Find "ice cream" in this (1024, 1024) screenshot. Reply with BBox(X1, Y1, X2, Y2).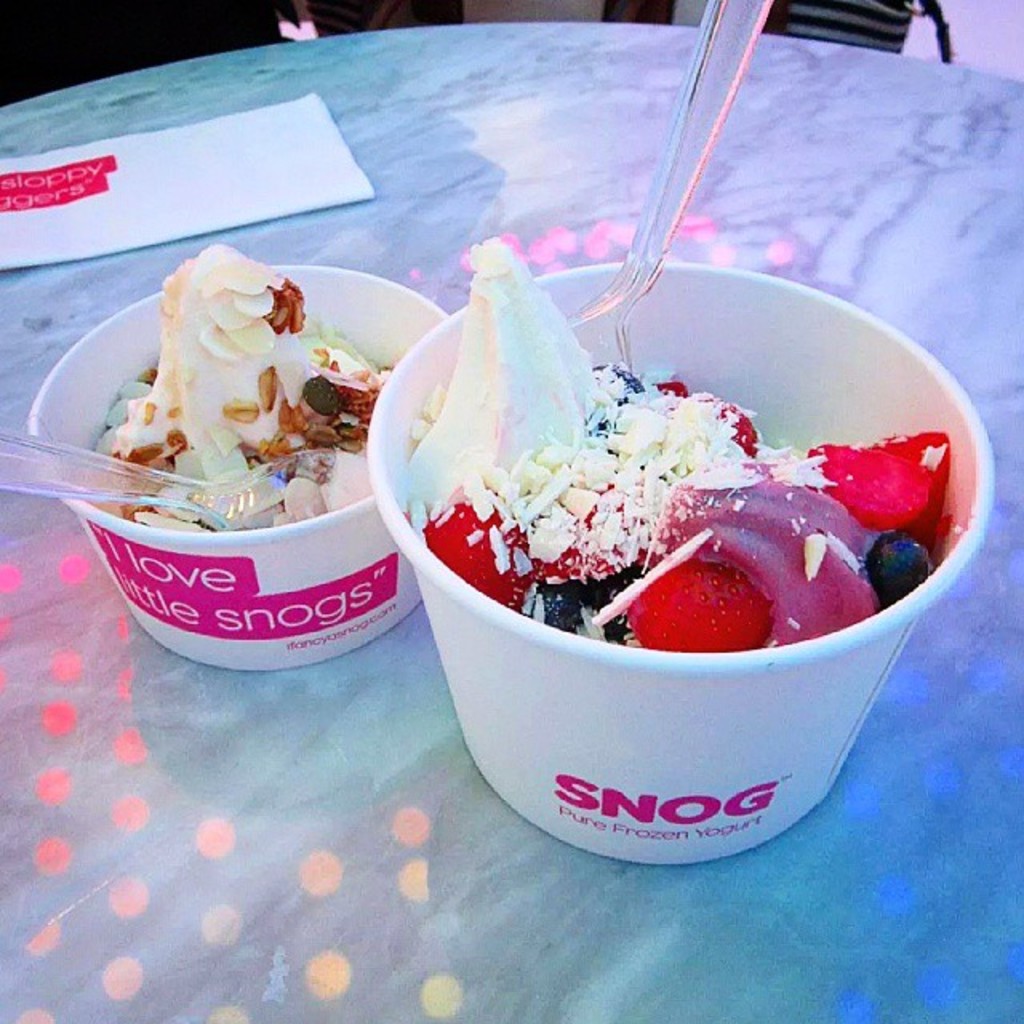
BBox(402, 240, 949, 651).
